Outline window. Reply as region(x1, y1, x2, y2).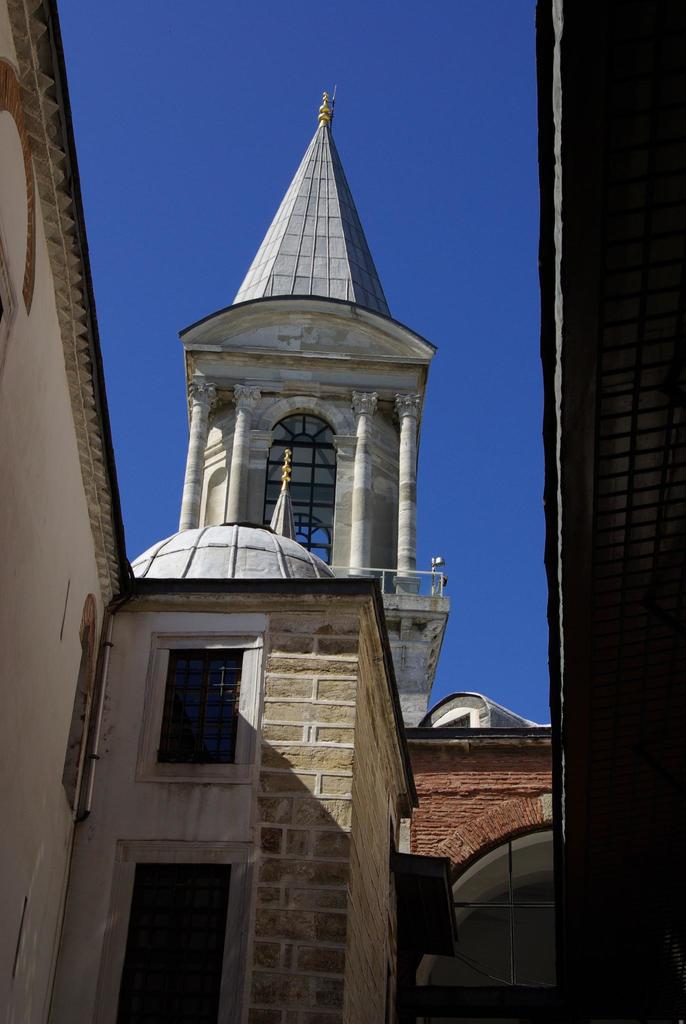
region(158, 637, 263, 777).
